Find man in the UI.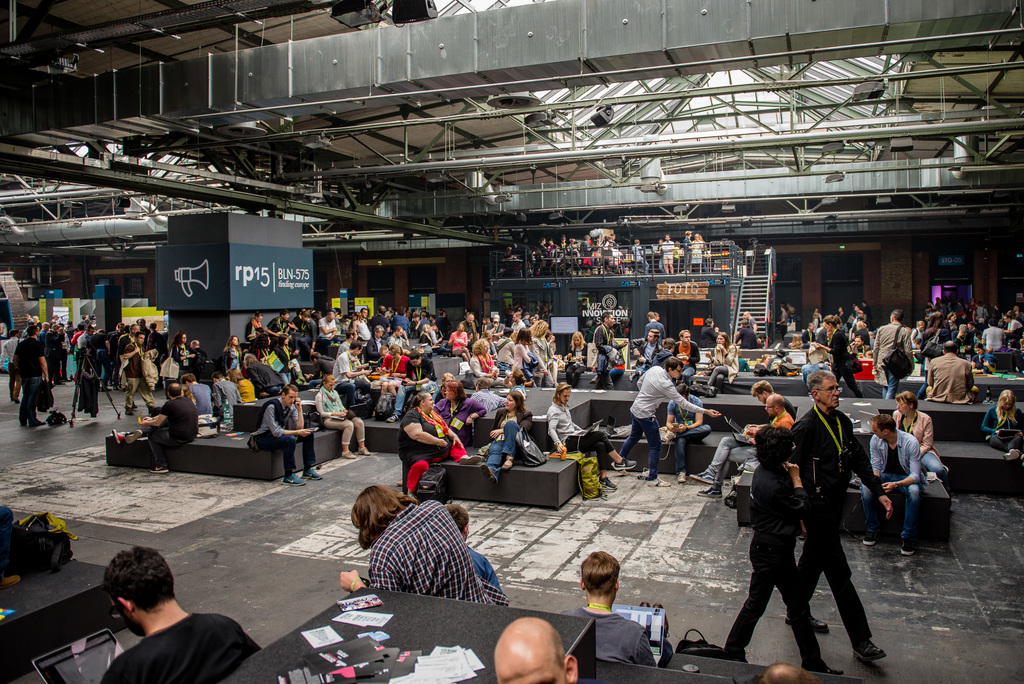
UI element at [x1=370, y1=305, x2=388, y2=330].
